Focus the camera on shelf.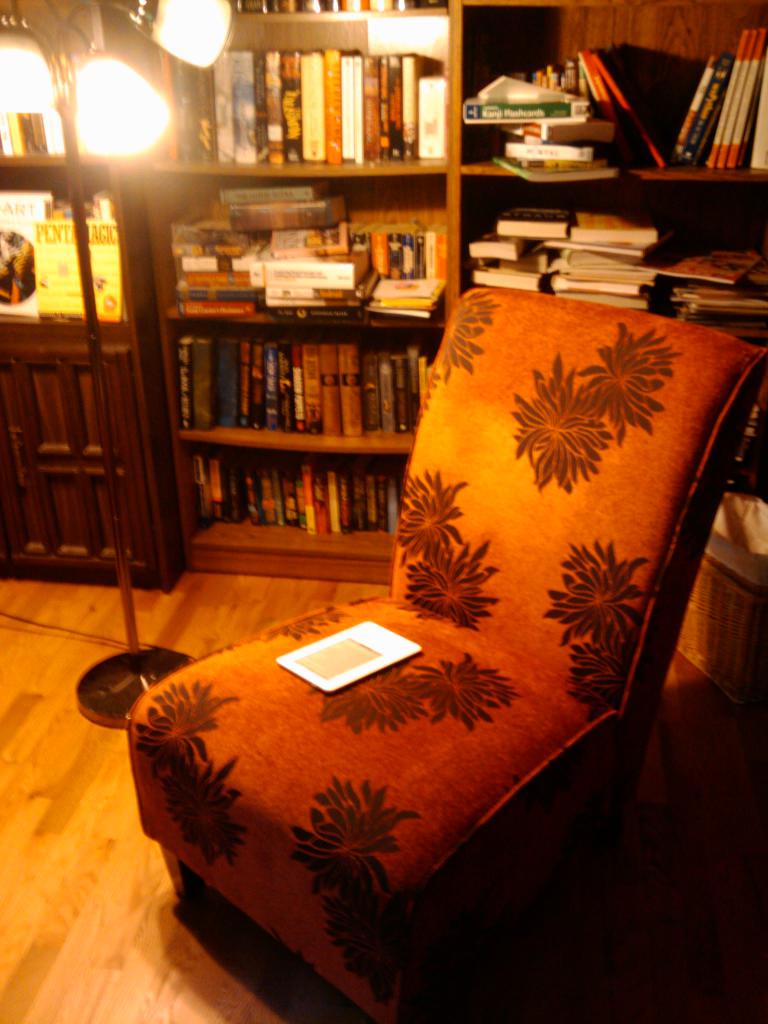
Focus region: [0, 28, 176, 588].
